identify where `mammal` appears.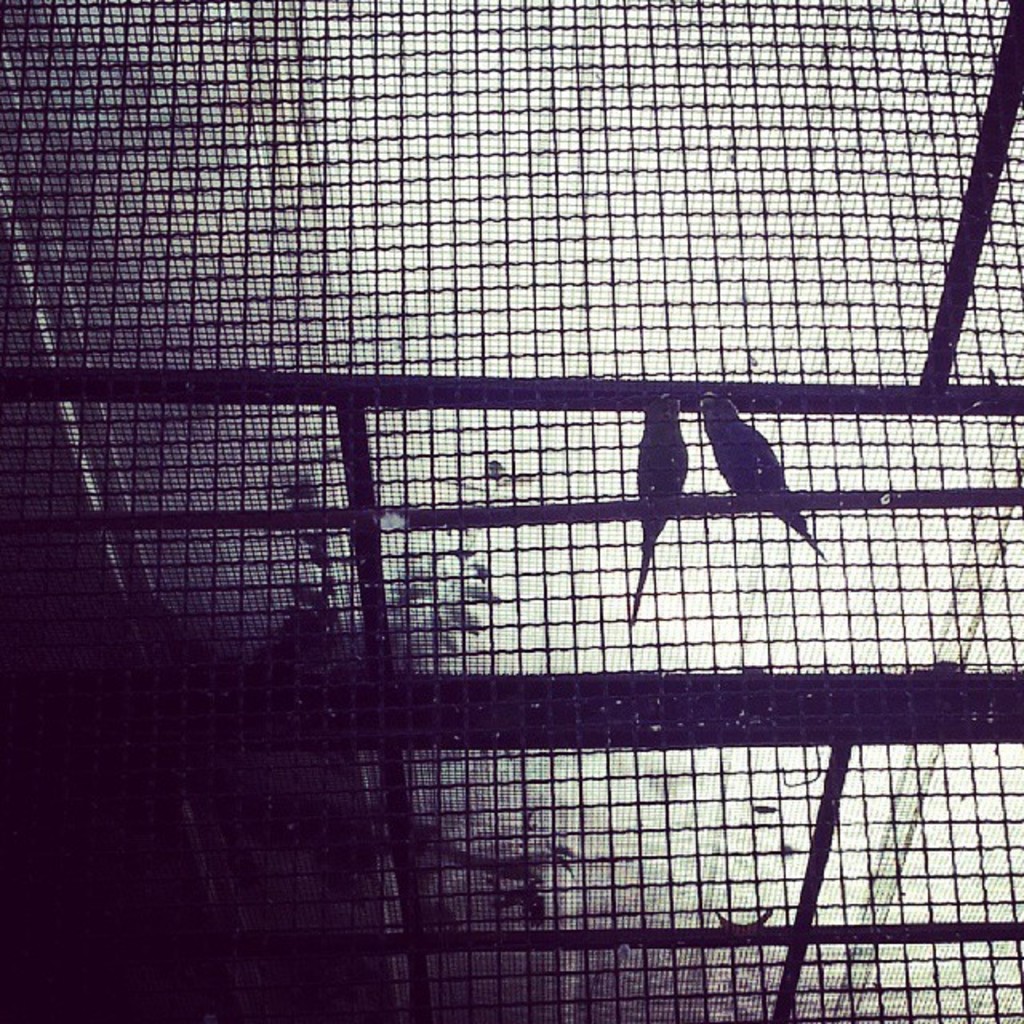
Appears at [627,384,701,634].
